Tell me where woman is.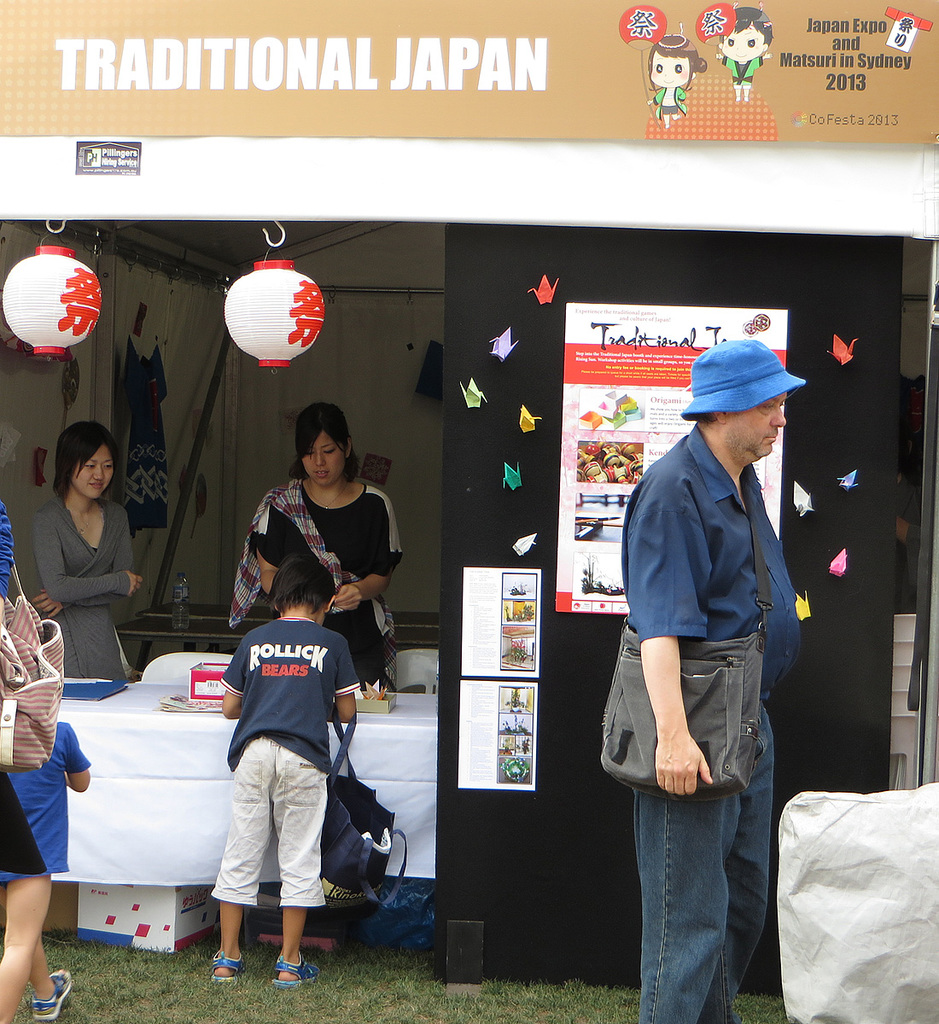
woman is at BBox(13, 408, 151, 686).
